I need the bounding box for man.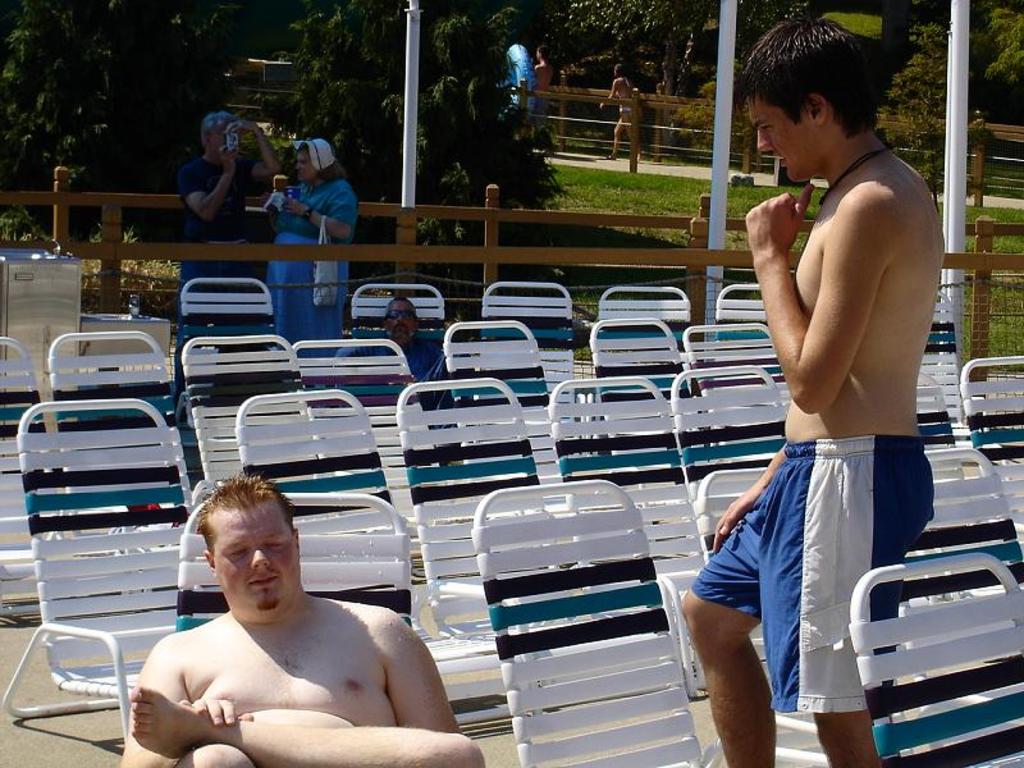
Here it is: box(492, 38, 531, 132).
